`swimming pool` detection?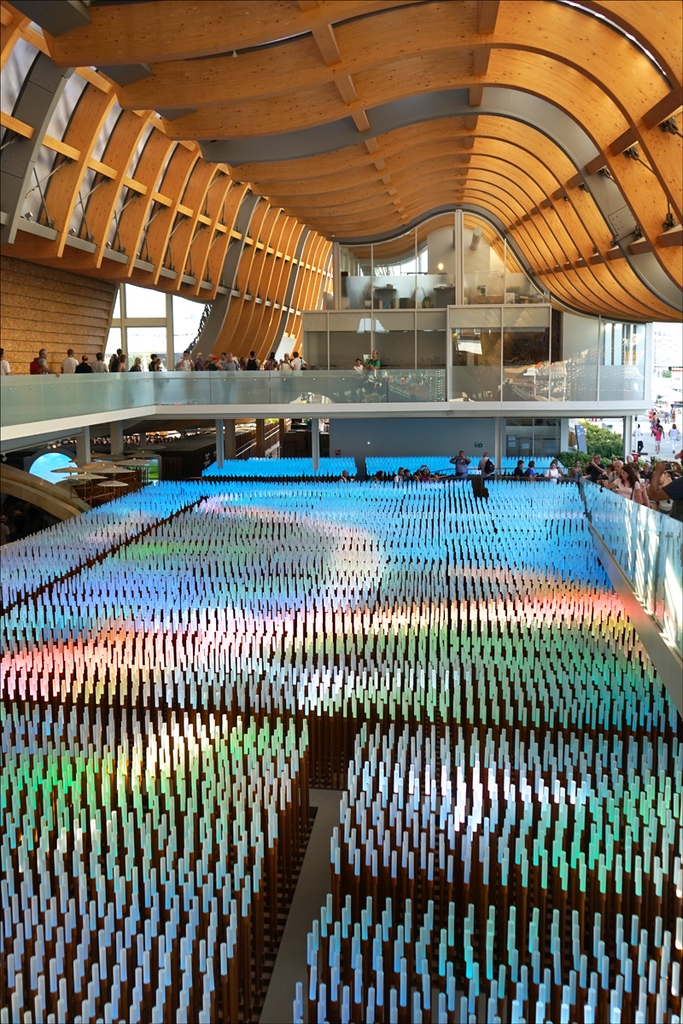
[left=201, top=445, right=558, bottom=480]
